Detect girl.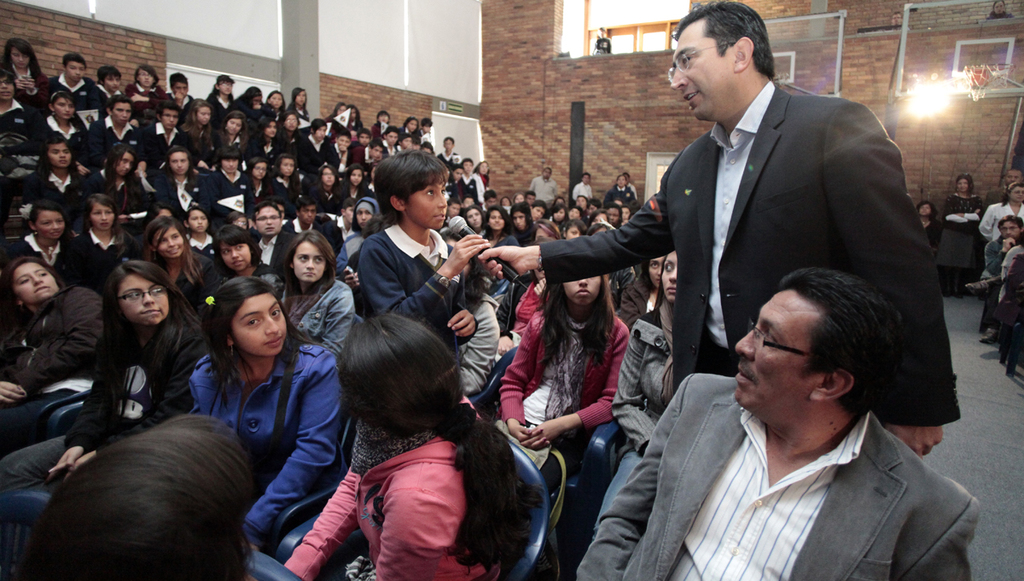
Detected at l=274, t=226, r=360, b=370.
